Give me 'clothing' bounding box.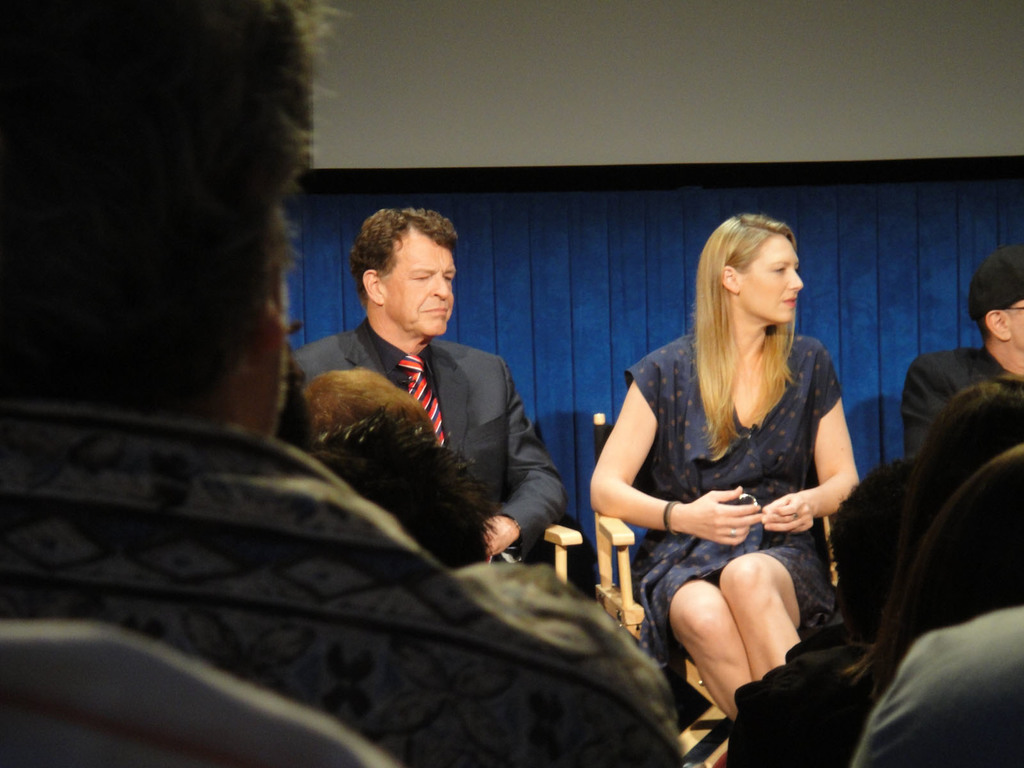
bbox(745, 664, 874, 767).
